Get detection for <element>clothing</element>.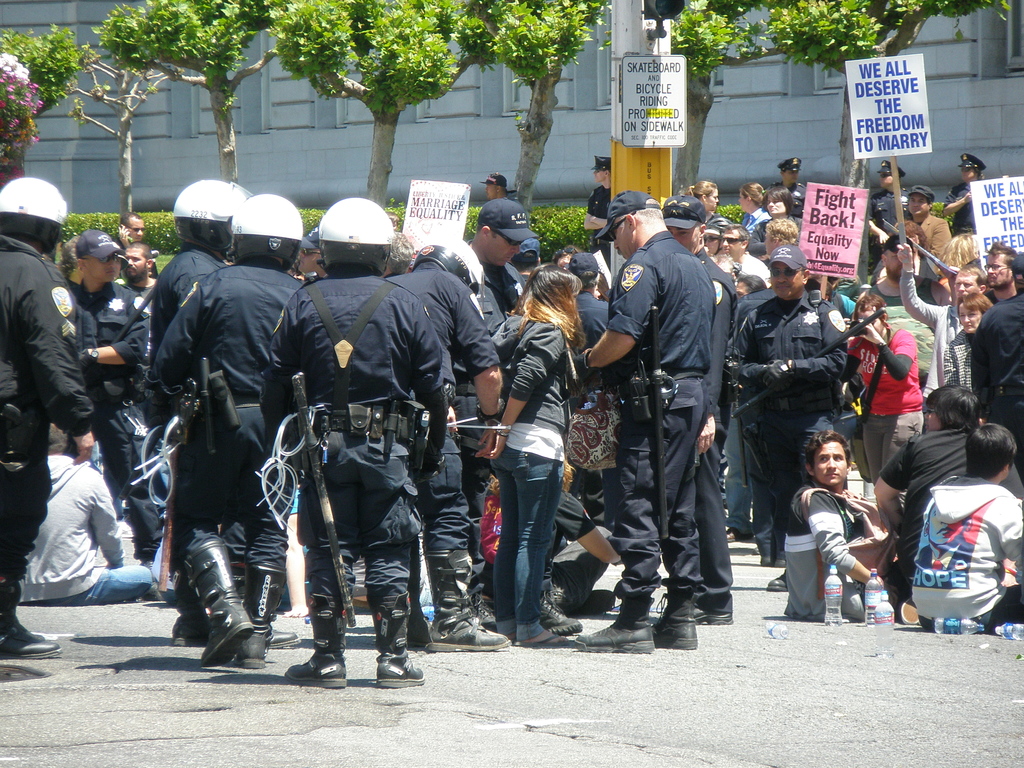
Detection: [left=943, top=183, right=974, bottom=230].
